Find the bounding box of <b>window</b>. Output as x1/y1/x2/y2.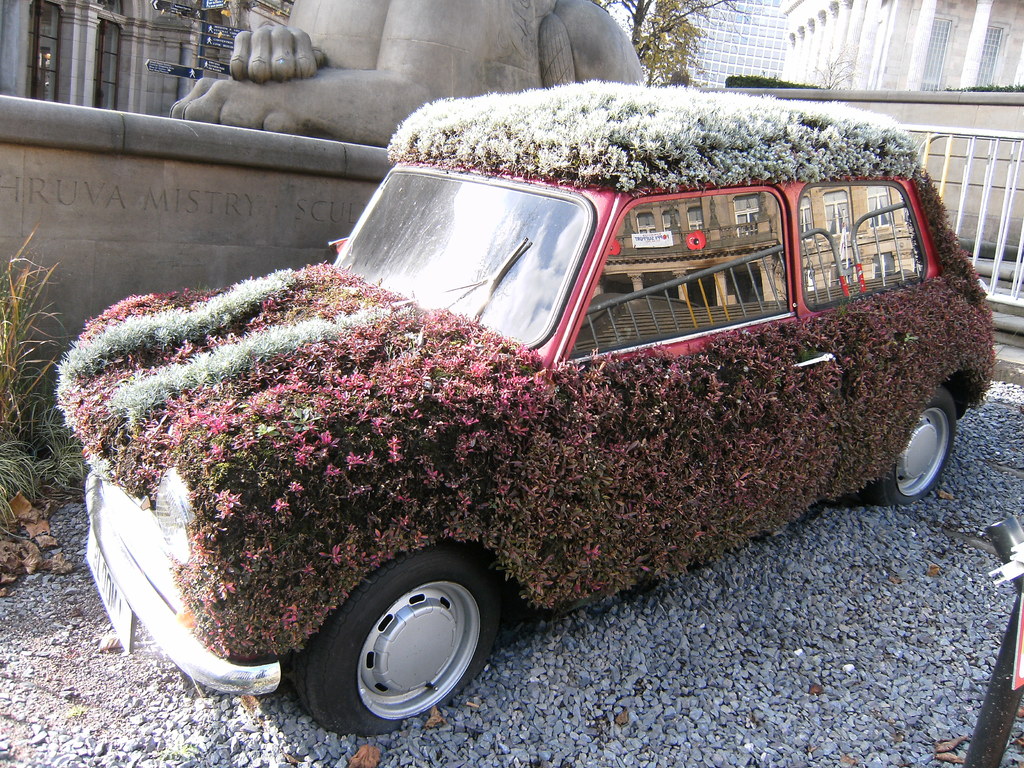
673/3/784/81.
